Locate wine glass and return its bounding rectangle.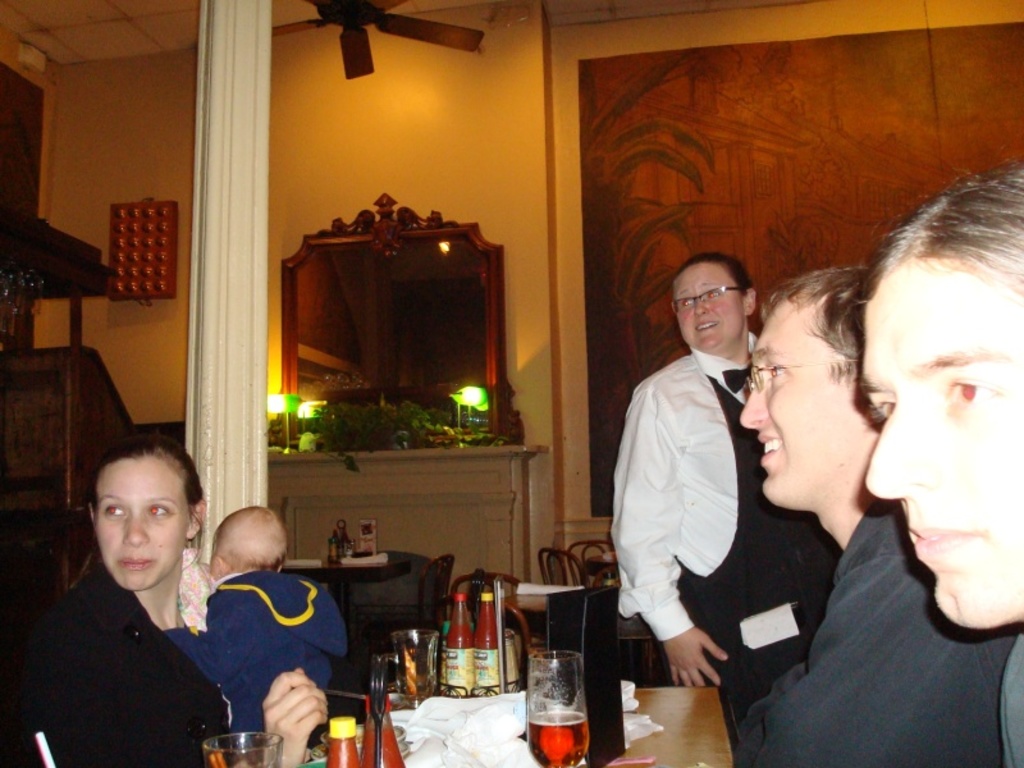
bbox=[389, 631, 442, 713].
